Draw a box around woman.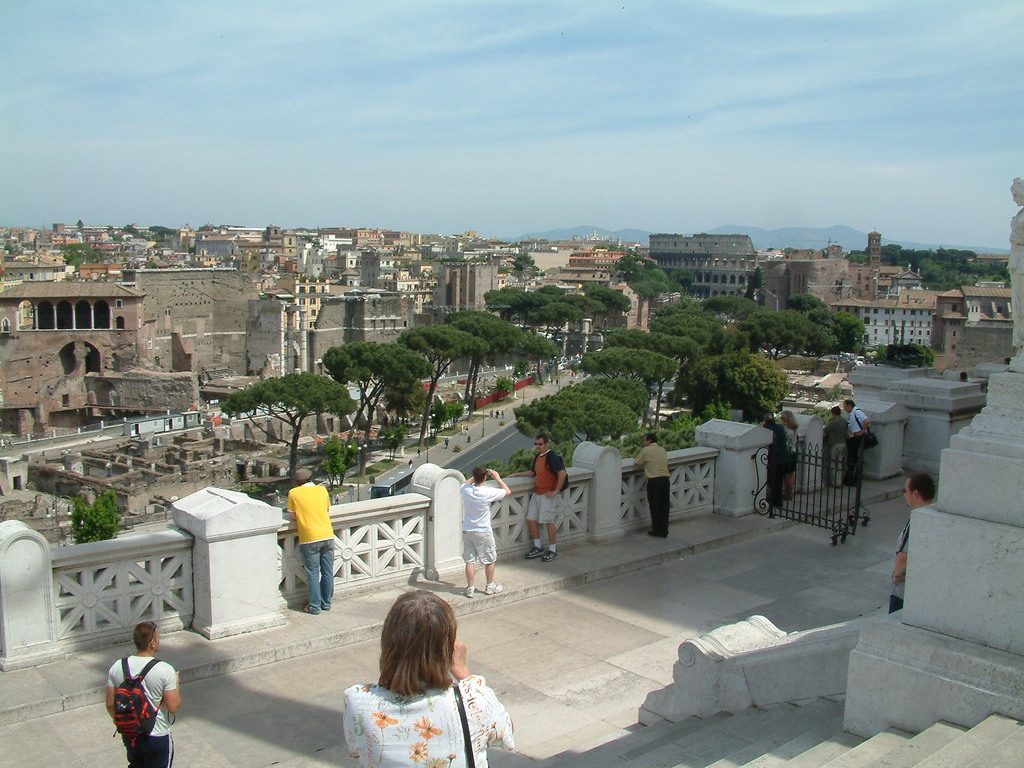
{"left": 338, "top": 587, "right": 513, "bottom": 767}.
